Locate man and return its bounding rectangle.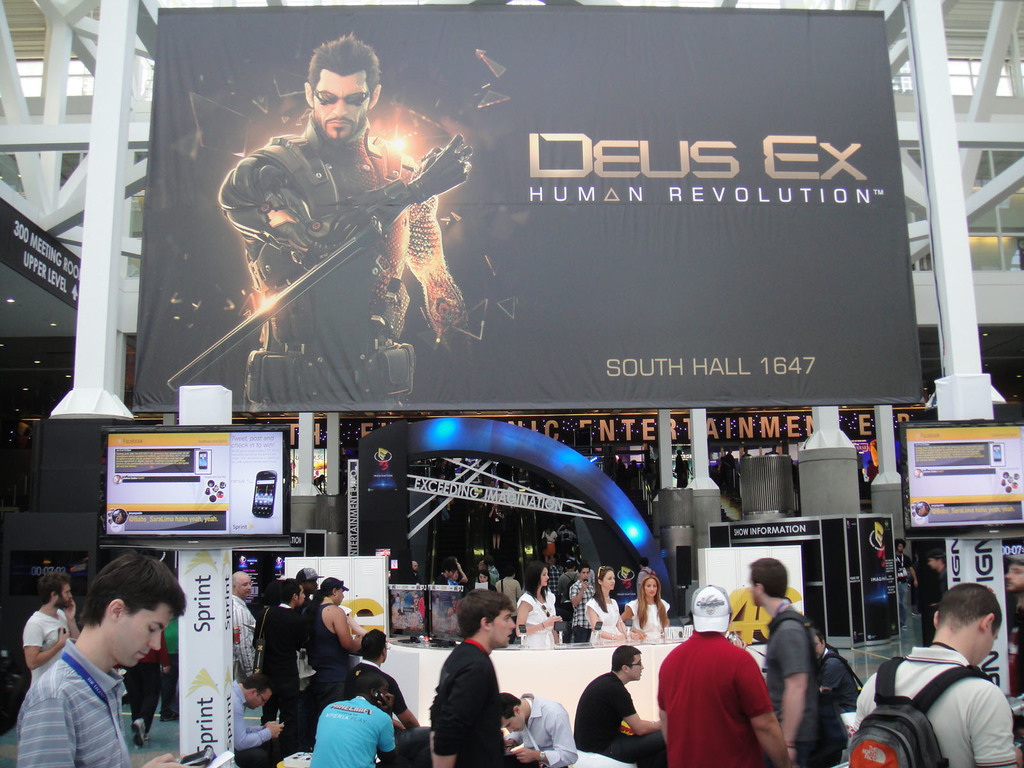
BBox(297, 567, 325, 685).
